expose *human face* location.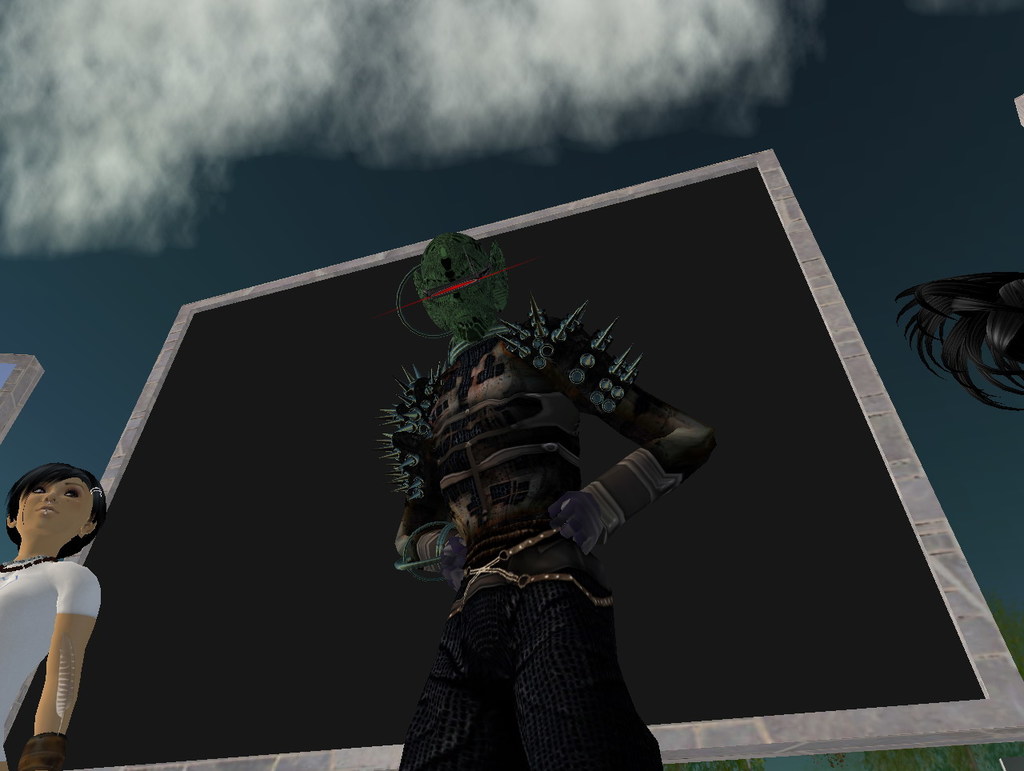
Exposed at (left=14, top=473, right=89, bottom=547).
